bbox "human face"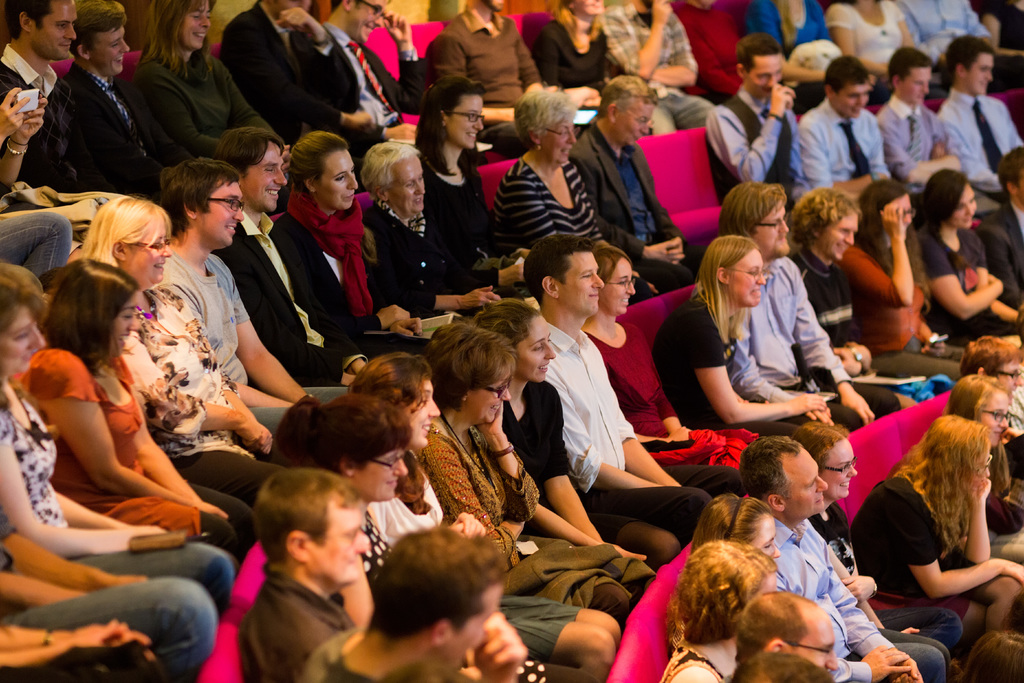
[564, 247, 604, 314]
